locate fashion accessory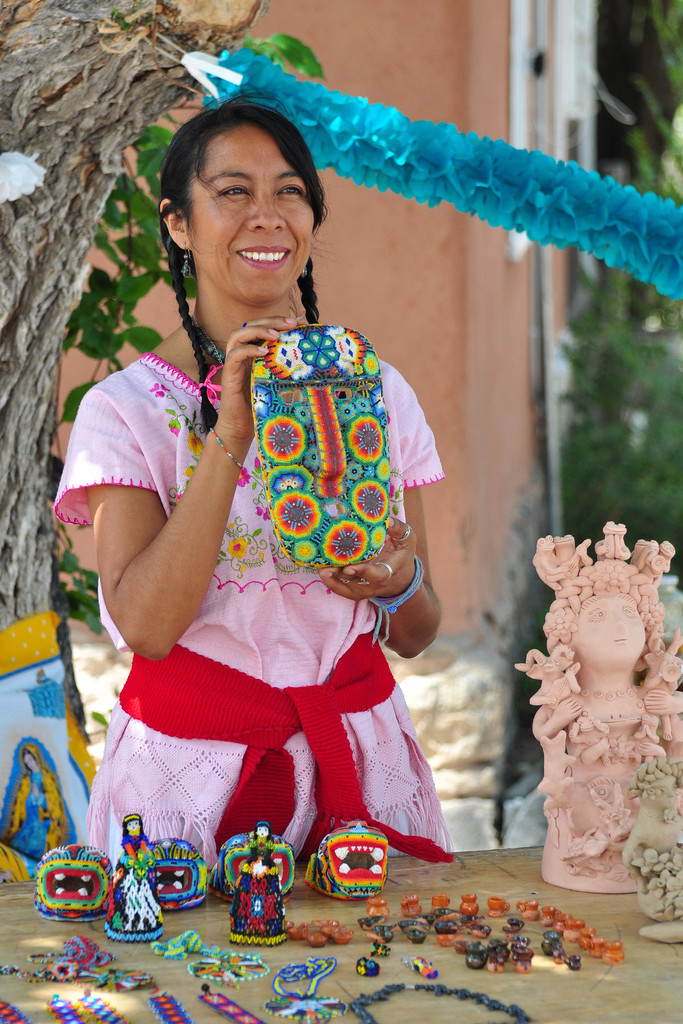
bbox(308, 824, 388, 899)
